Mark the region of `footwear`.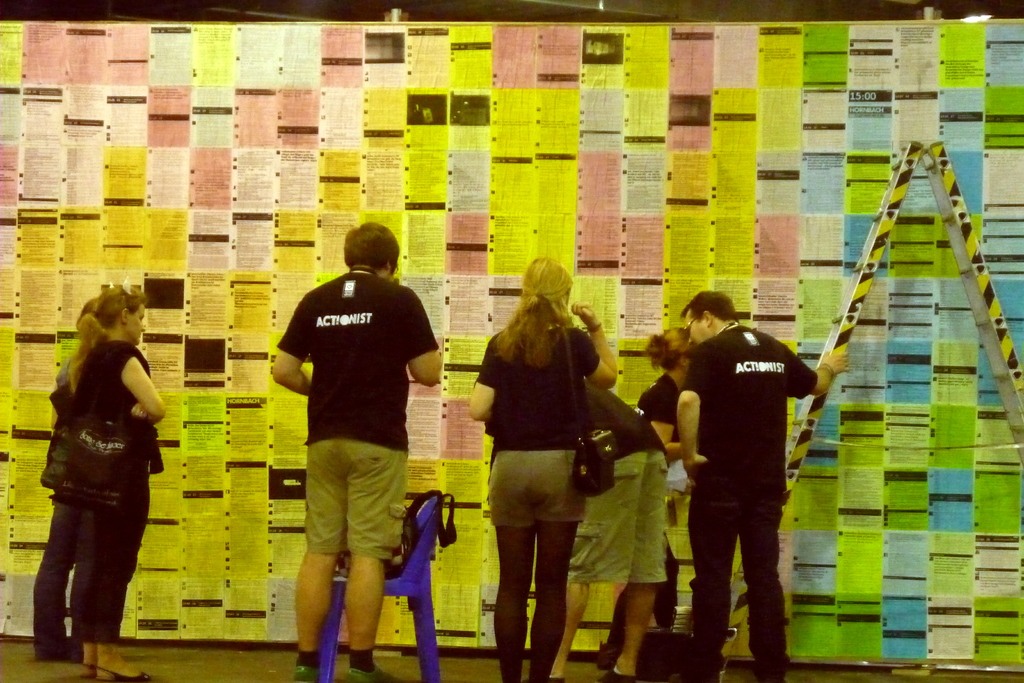
Region: locate(292, 662, 324, 682).
